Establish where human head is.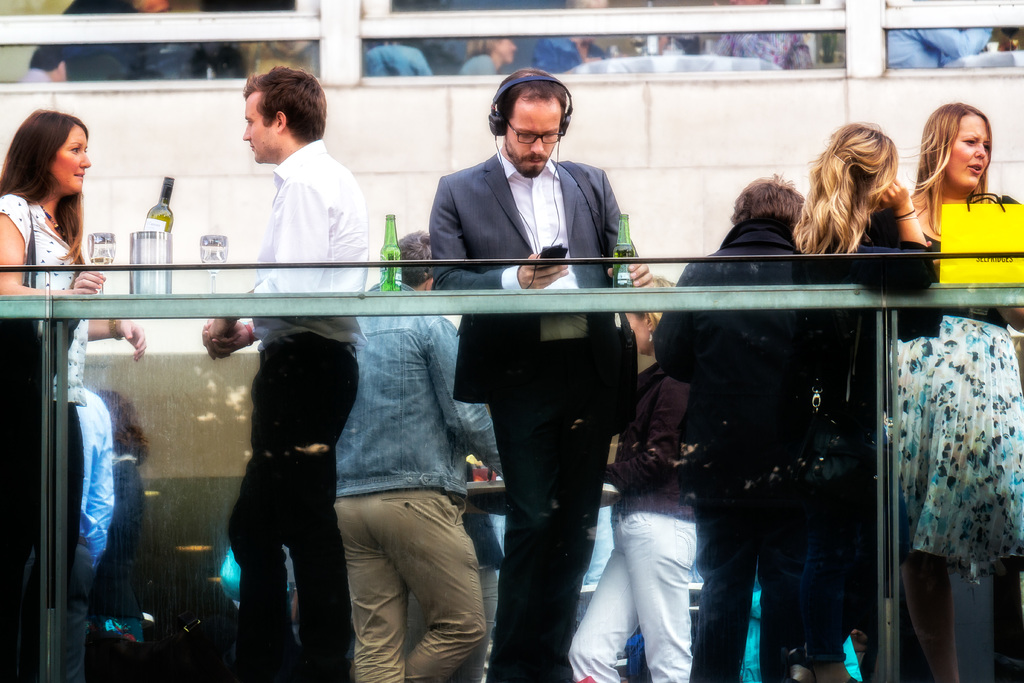
Established at {"x1": 13, "y1": 110, "x2": 89, "y2": 192}.
